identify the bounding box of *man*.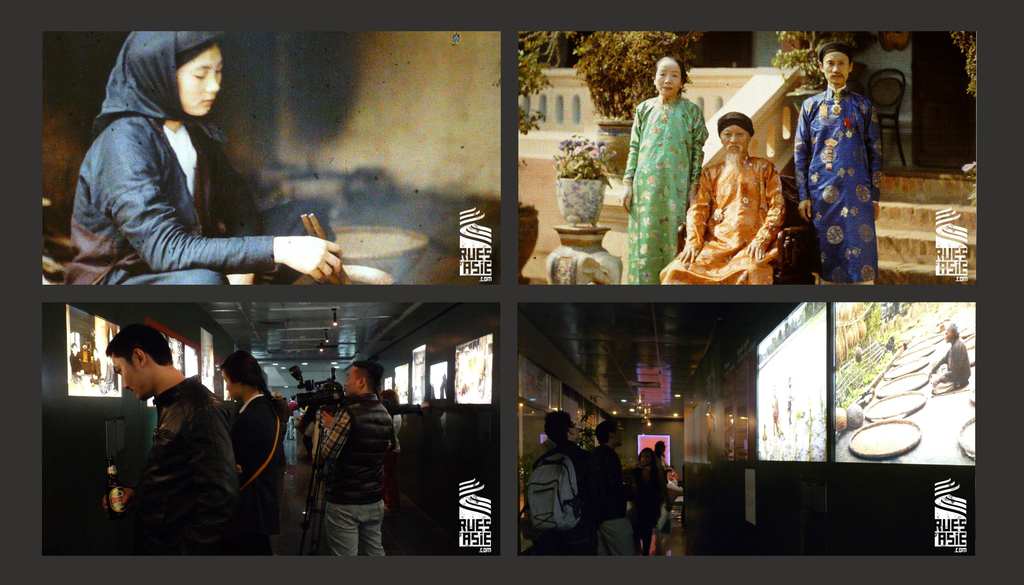
bbox=[92, 328, 246, 562].
